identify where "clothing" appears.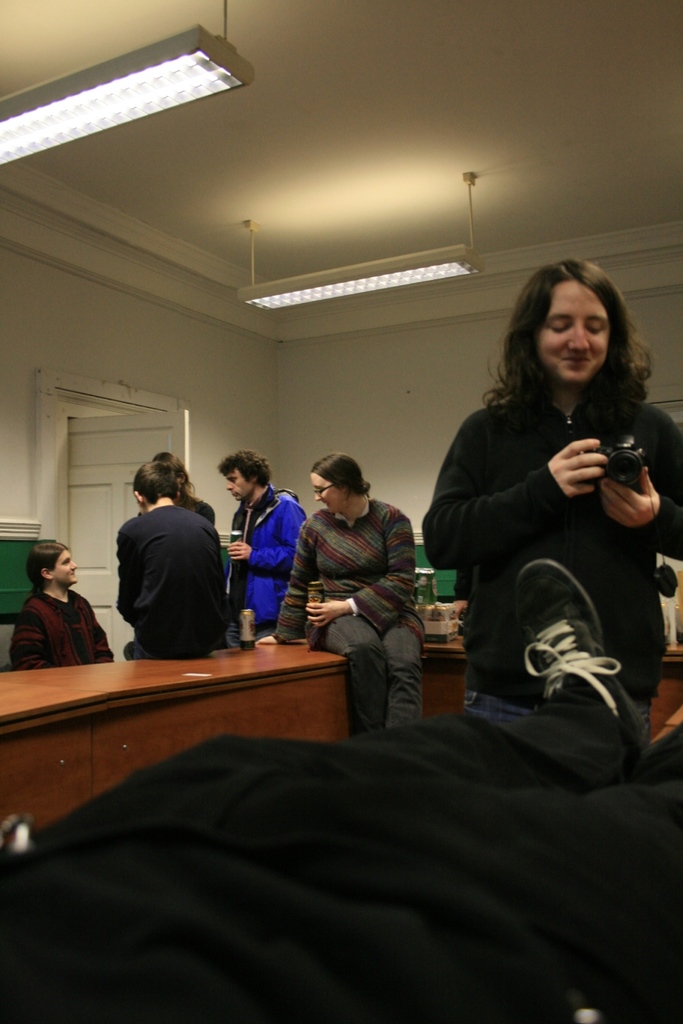
Appears at x1=282, y1=500, x2=419, y2=743.
